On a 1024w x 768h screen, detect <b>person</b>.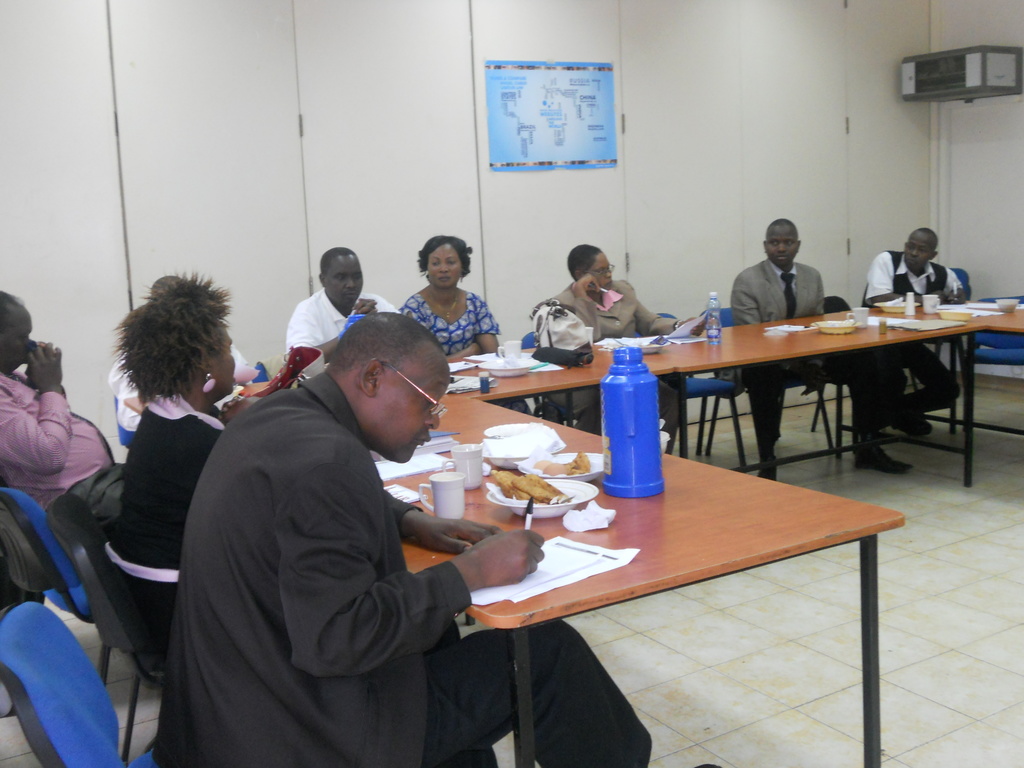
[397,227,499,371].
